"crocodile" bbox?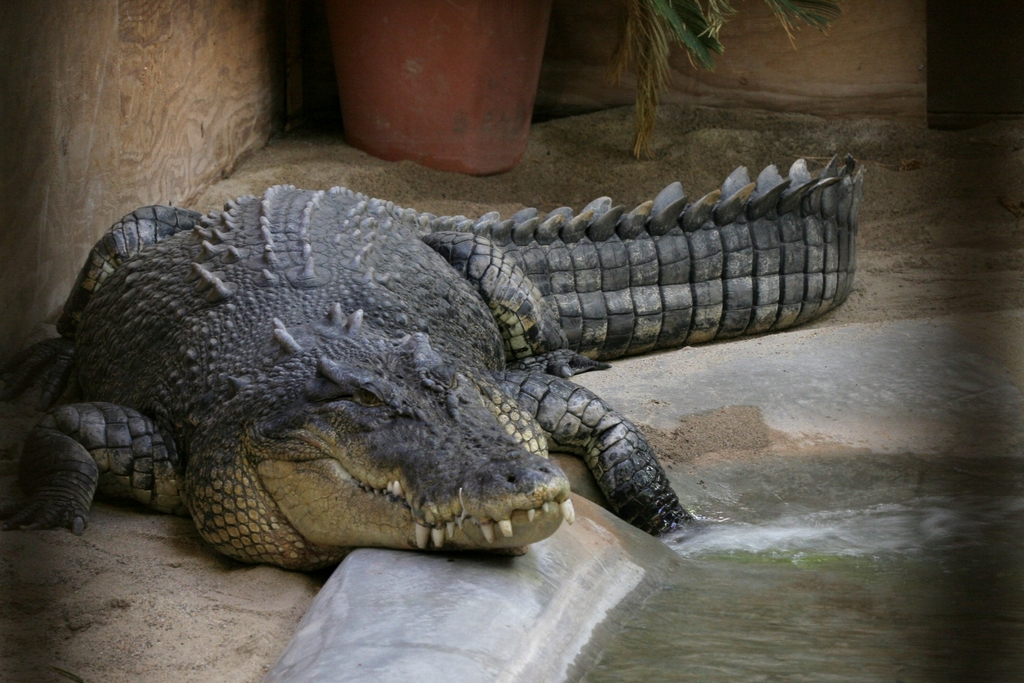
x1=0 y1=143 x2=867 y2=589
